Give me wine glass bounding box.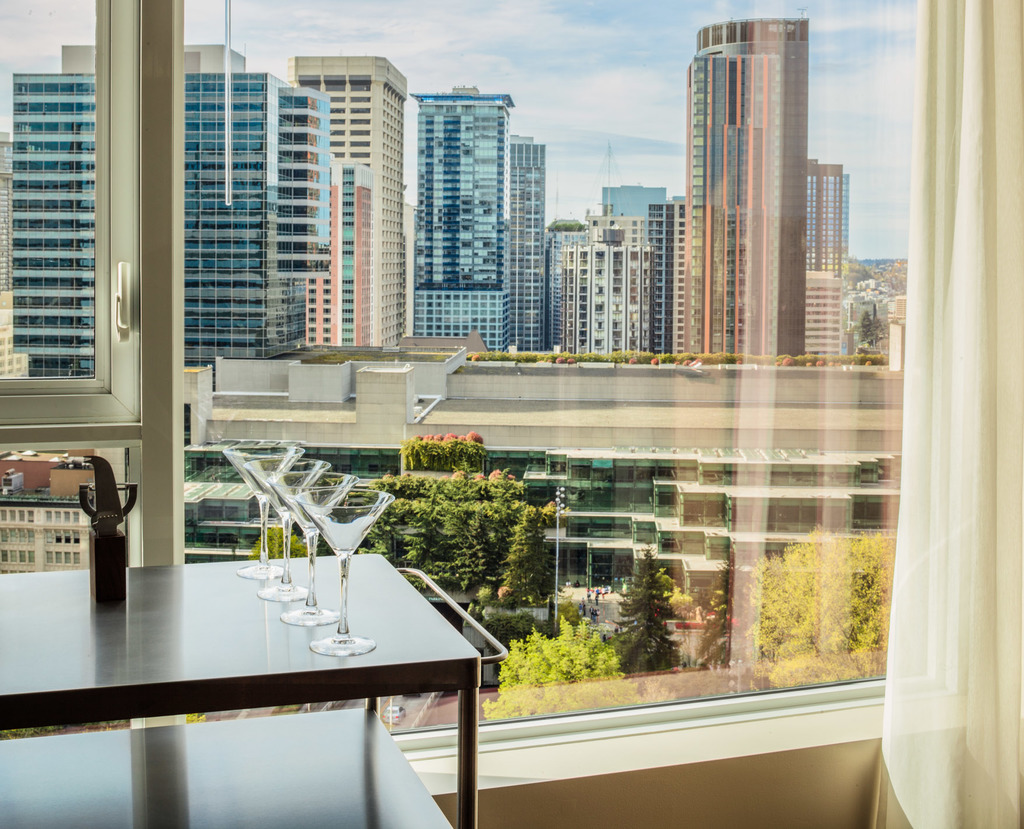
284, 486, 385, 663.
